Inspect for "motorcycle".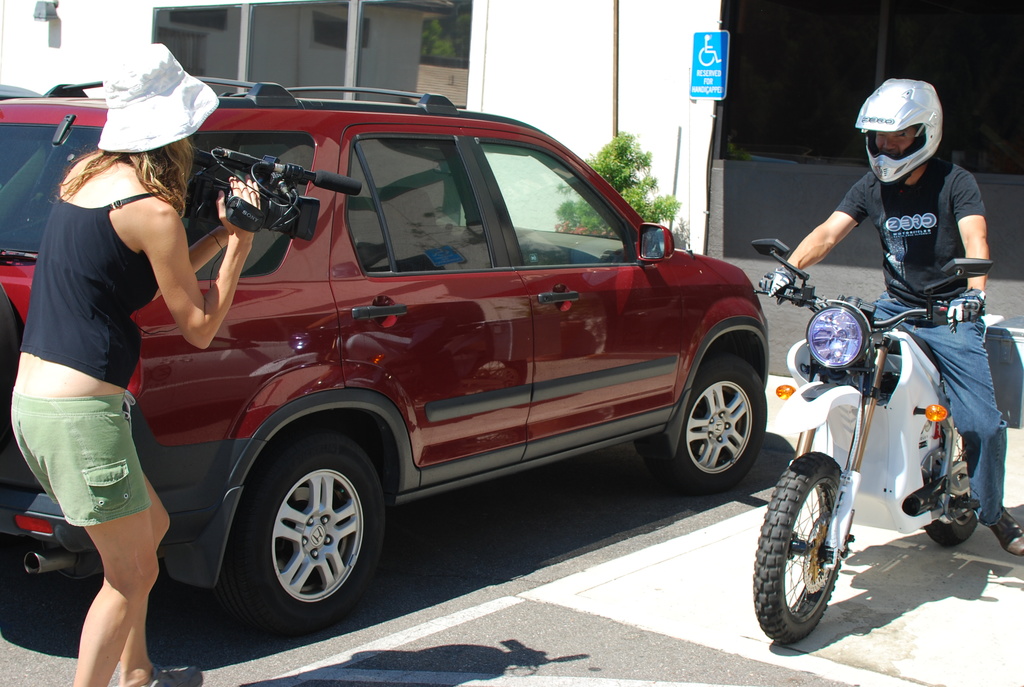
Inspection: {"left": 766, "top": 254, "right": 1011, "bottom": 629}.
